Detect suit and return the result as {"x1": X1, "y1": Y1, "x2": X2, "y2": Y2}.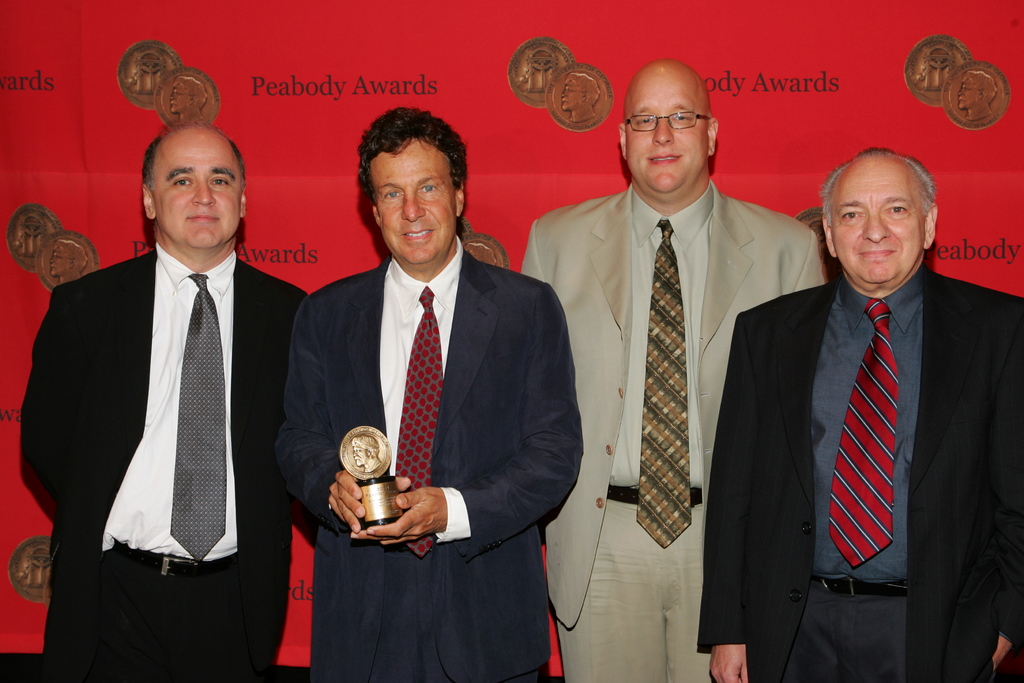
{"x1": 513, "y1": 176, "x2": 839, "y2": 682}.
